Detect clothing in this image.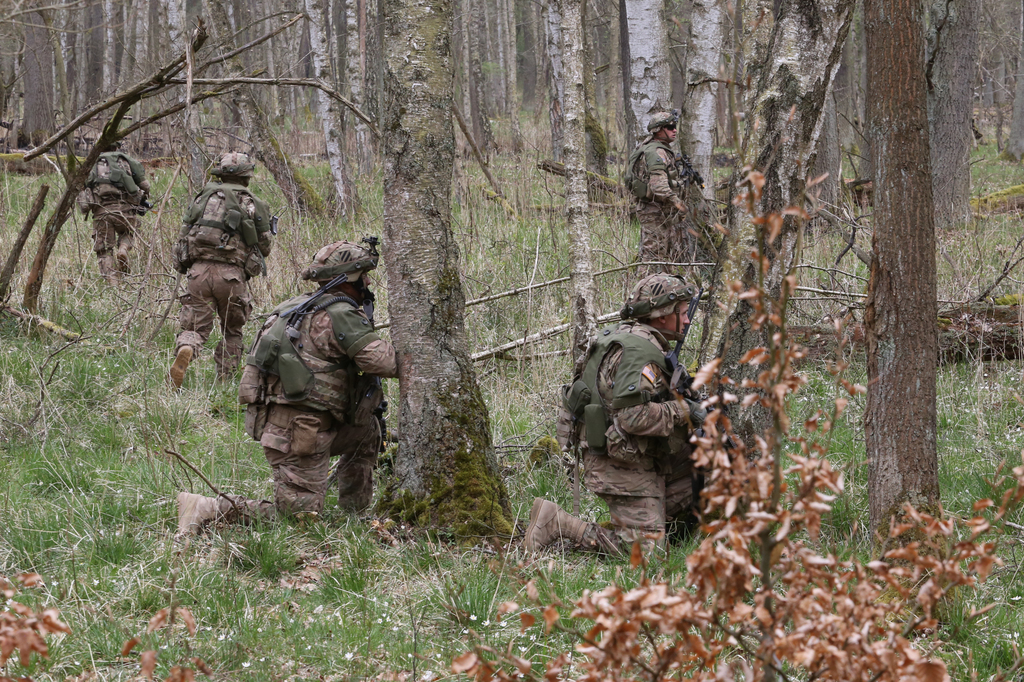
Detection: [left=228, top=241, right=402, bottom=536].
